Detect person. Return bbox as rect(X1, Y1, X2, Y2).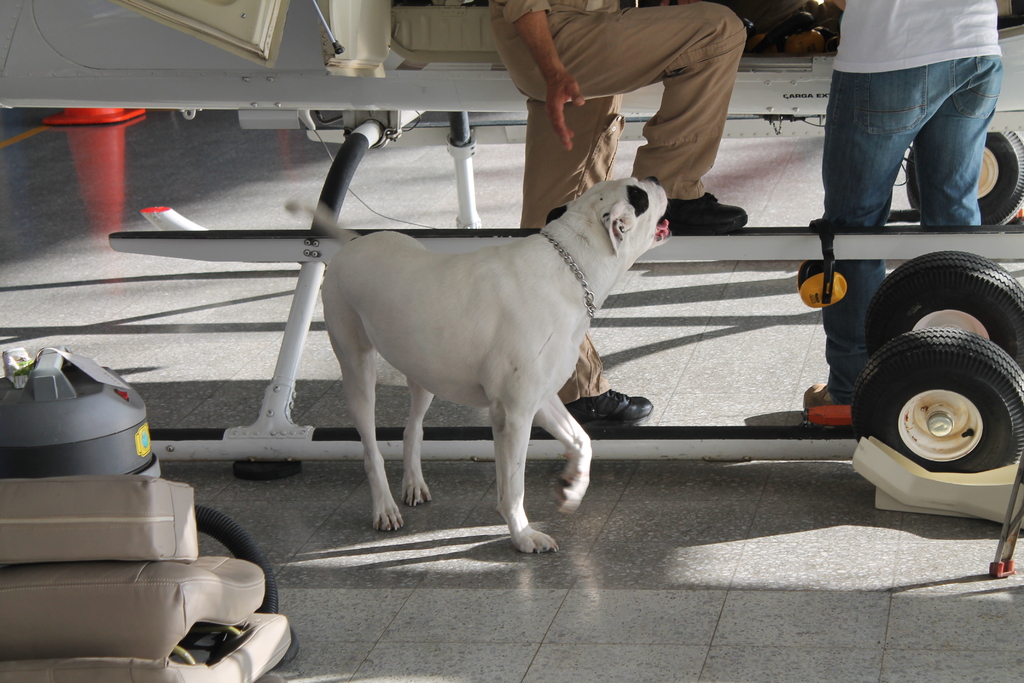
rect(797, 0, 1016, 293).
